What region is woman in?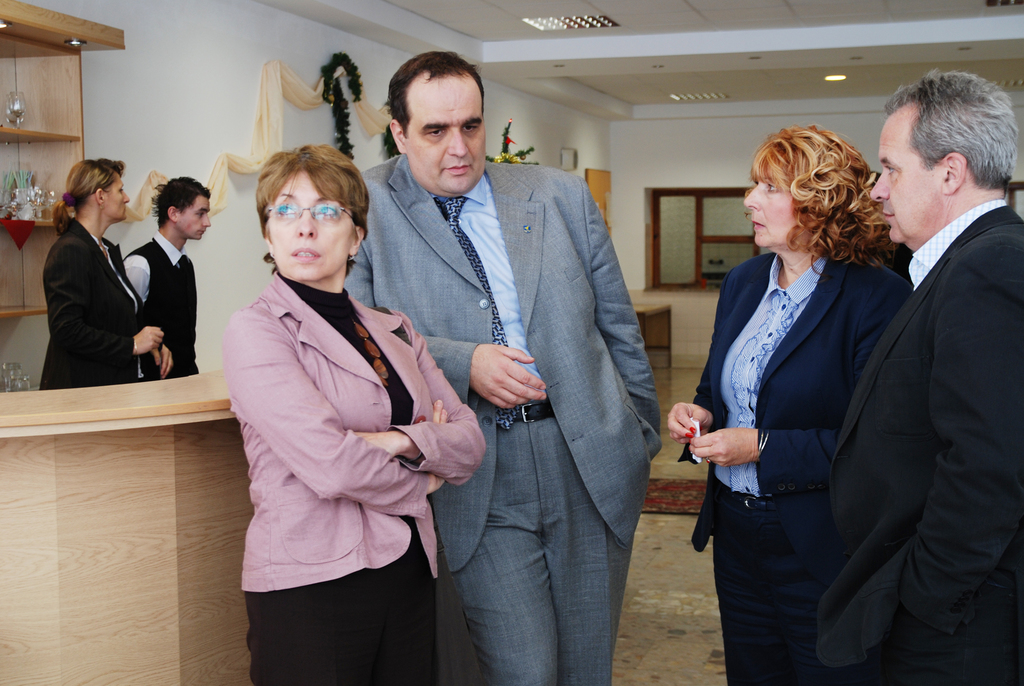
BBox(221, 101, 447, 685).
